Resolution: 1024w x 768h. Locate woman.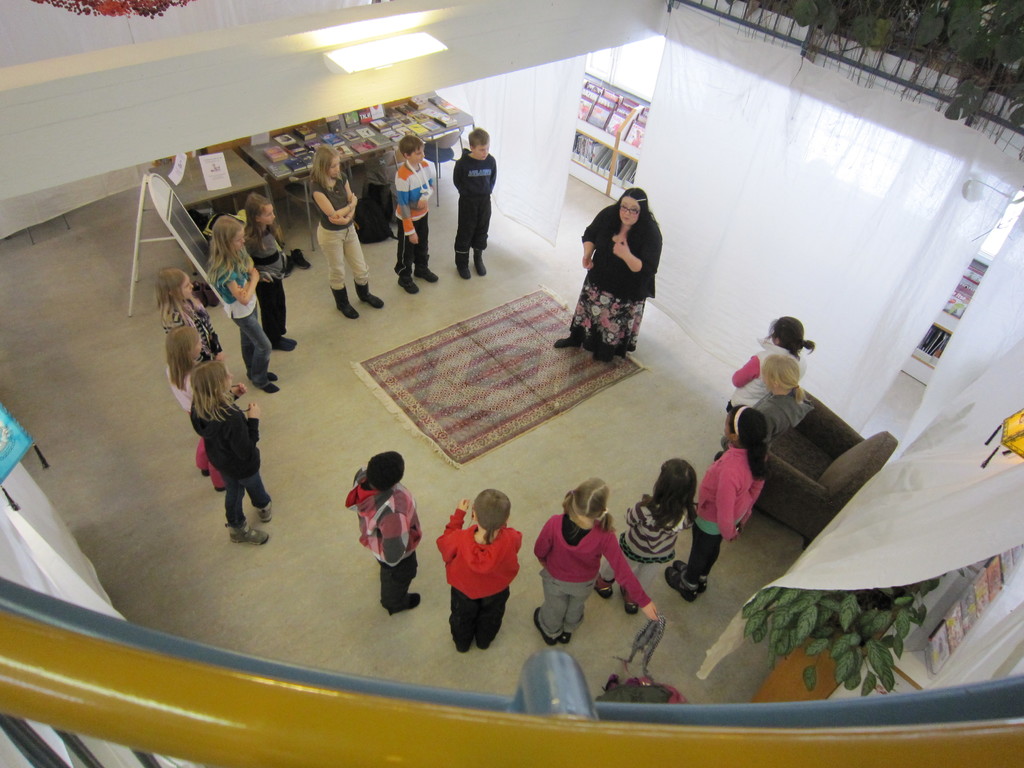
(x1=571, y1=166, x2=675, y2=371).
